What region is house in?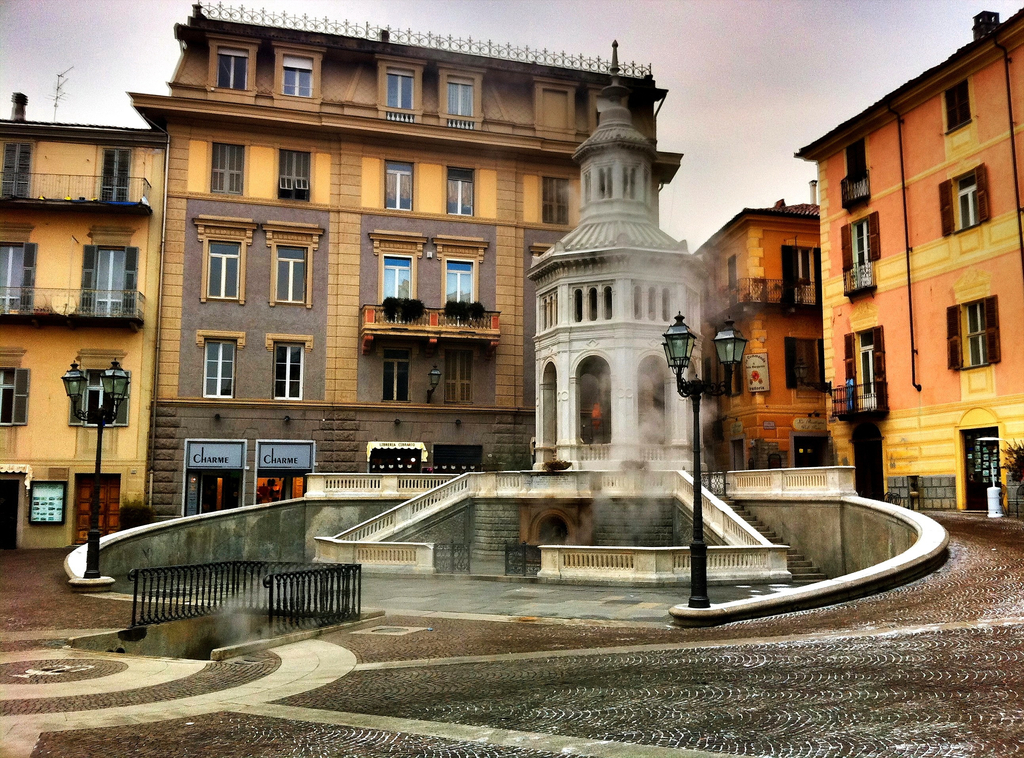
BBox(0, 0, 678, 558).
